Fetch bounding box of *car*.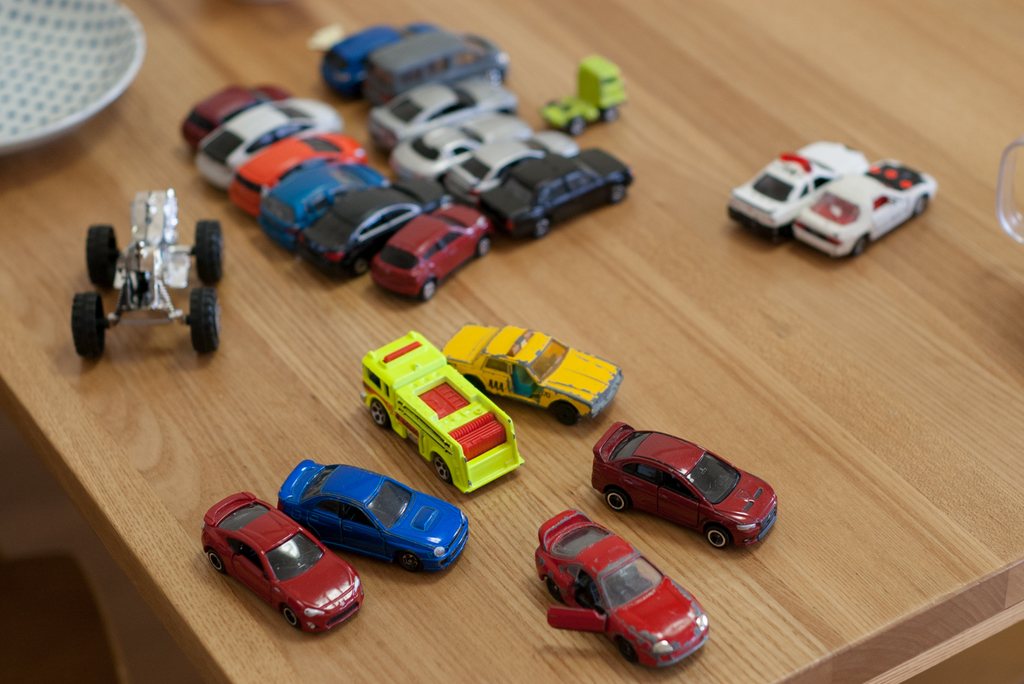
Bbox: bbox=(727, 138, 868, 244).
